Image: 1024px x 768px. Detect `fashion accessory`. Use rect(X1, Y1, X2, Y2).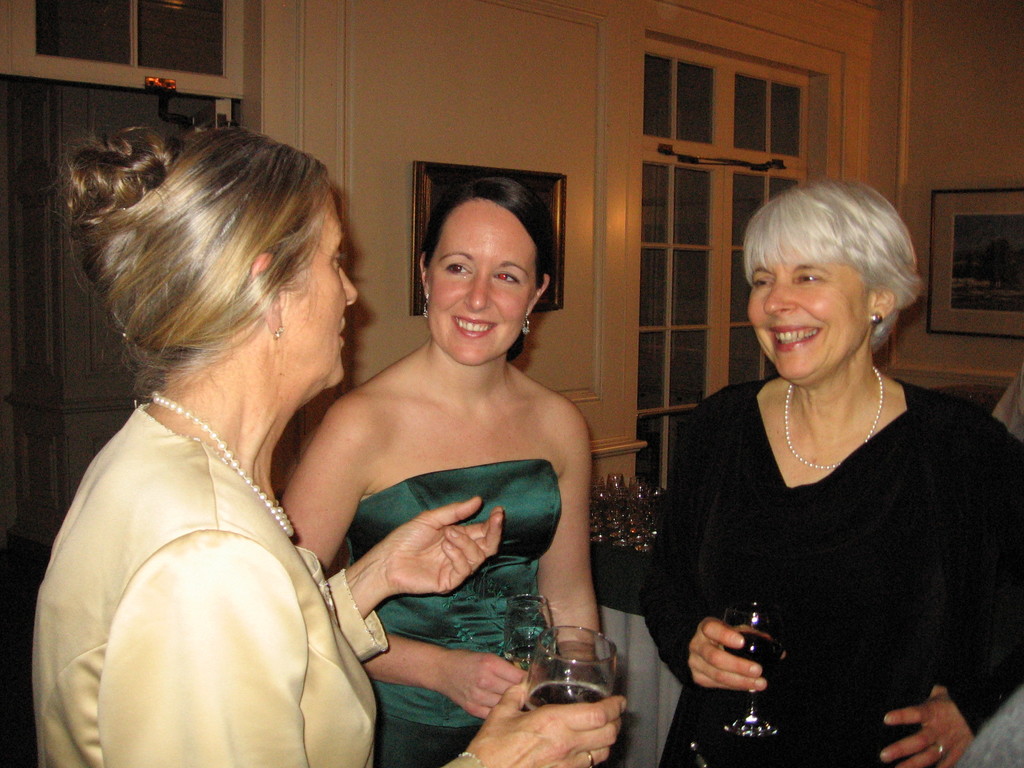
rect(587, 746, 596, 767).
